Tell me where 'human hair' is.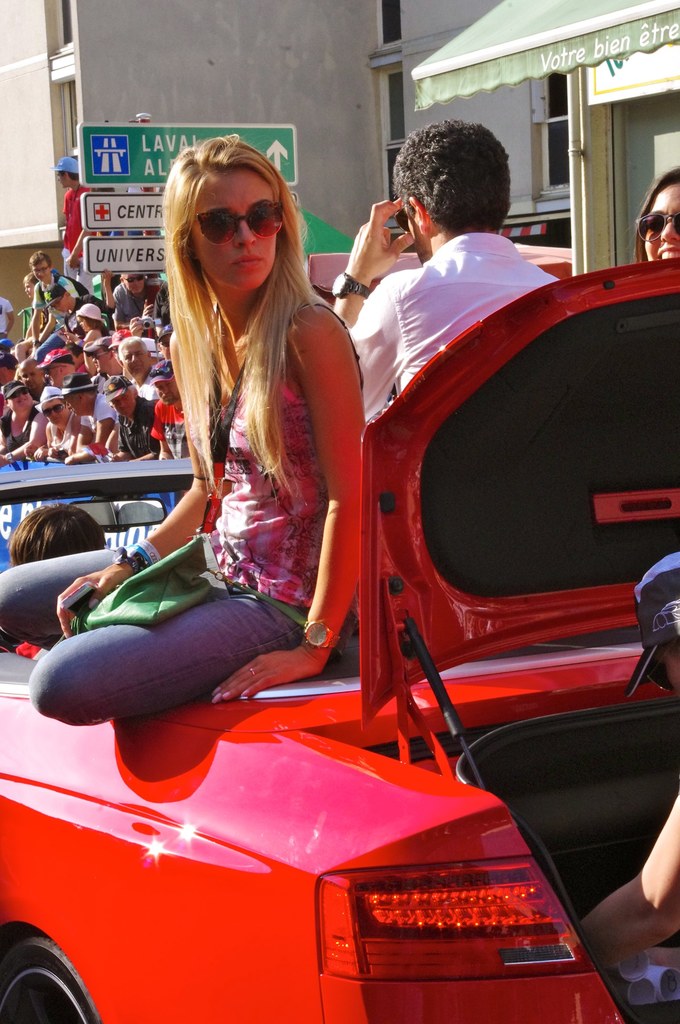
'human hair' is at x1=61 y1=170 x2=80 y2=180.
